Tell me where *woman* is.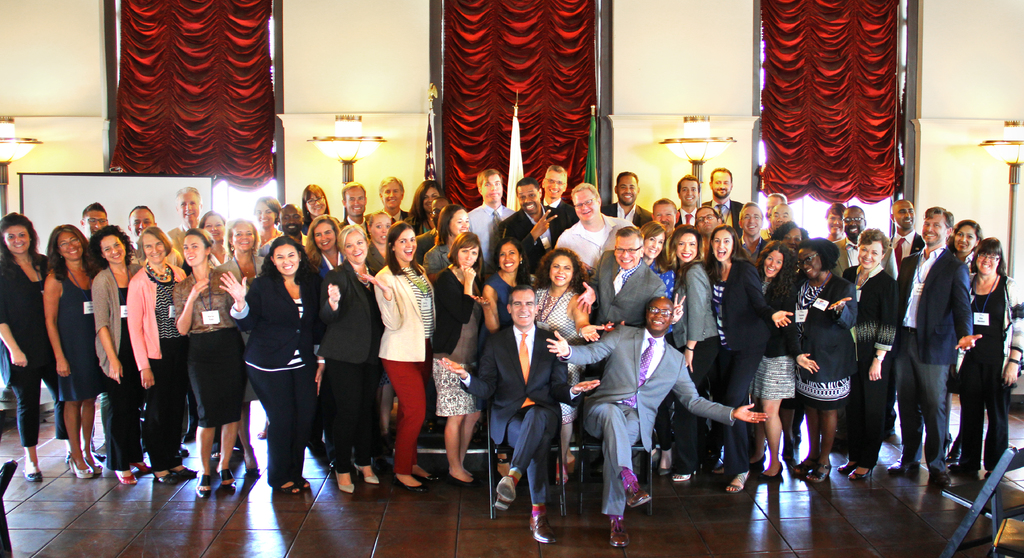
*woman* is at 531/249/601/479.
